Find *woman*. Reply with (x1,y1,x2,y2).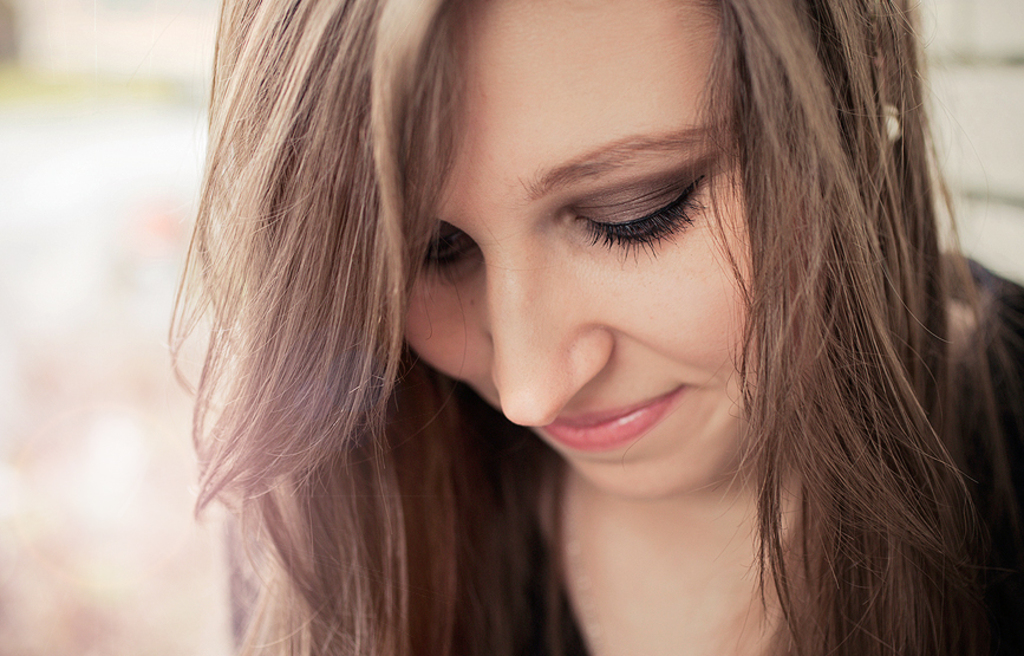
(167,0,1023,655).
